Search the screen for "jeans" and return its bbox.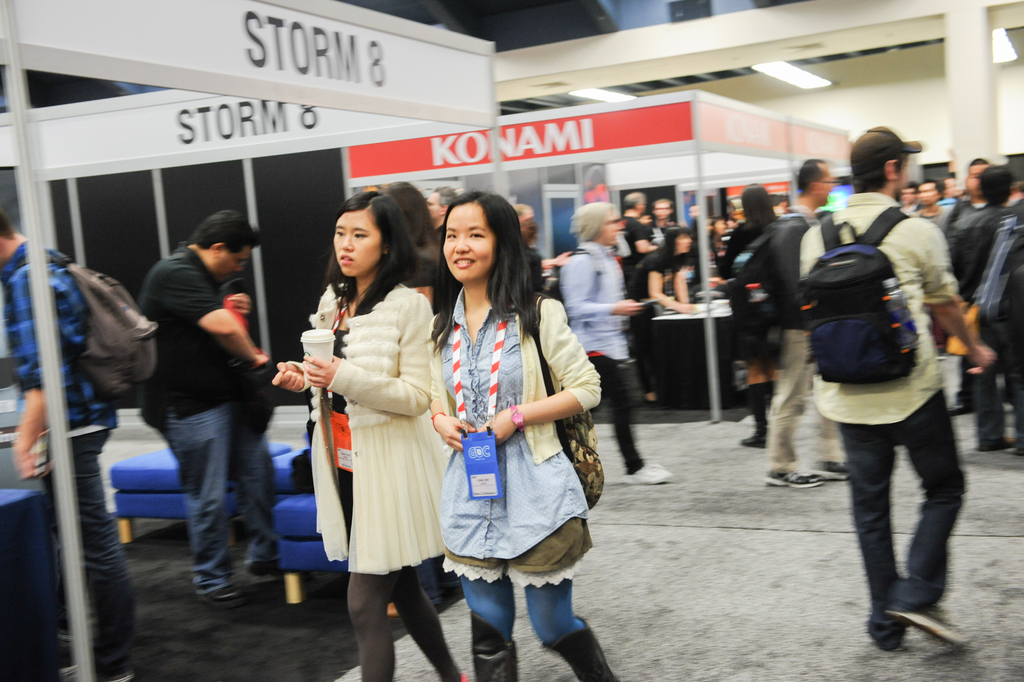
Found: [839,388,964,638].
